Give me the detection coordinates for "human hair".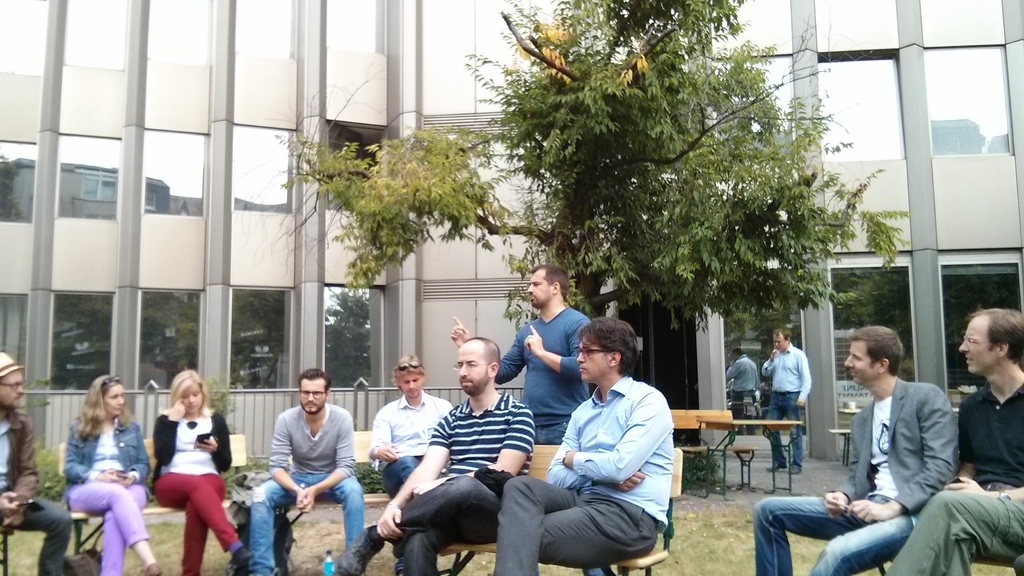
l=968, t=307, r=1023, b=365.
